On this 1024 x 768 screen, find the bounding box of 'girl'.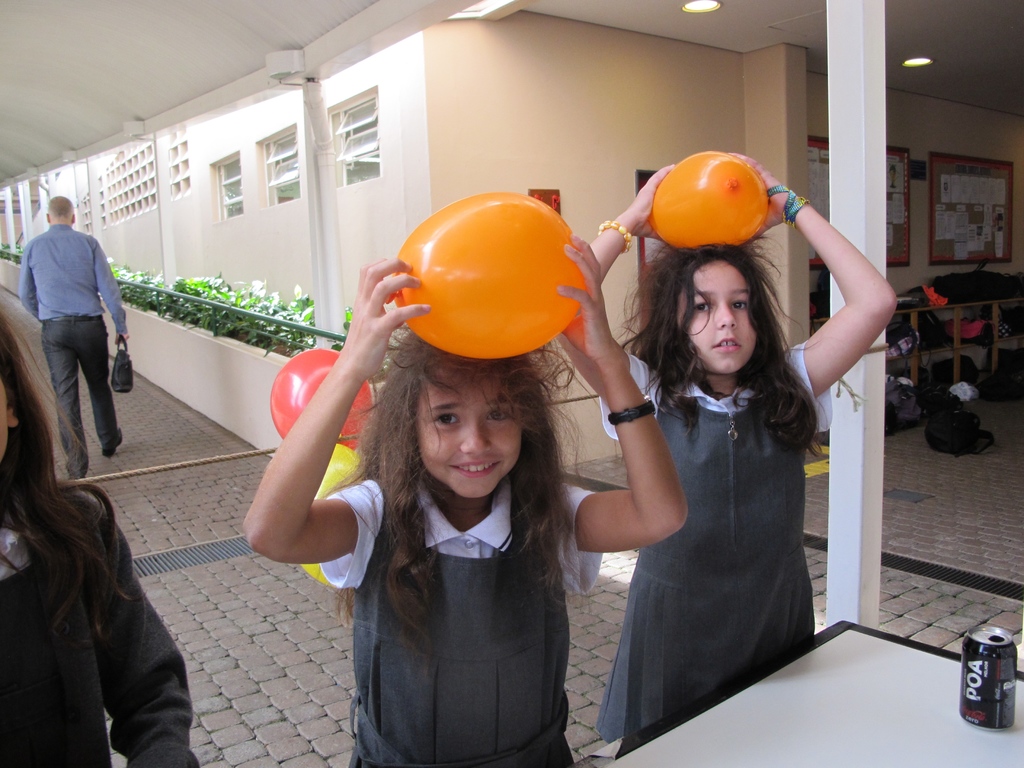
Bounding box: 550, 150, 905, 751.
